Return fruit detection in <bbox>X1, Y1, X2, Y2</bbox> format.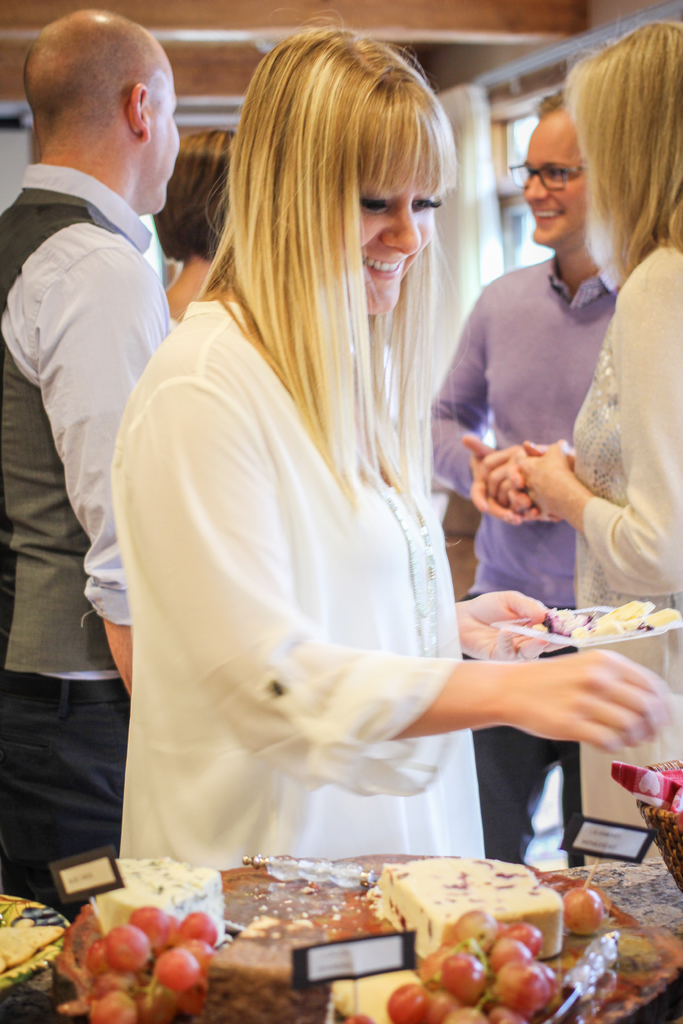
<bbox>443, 955, 482, 1011</bbox>.
